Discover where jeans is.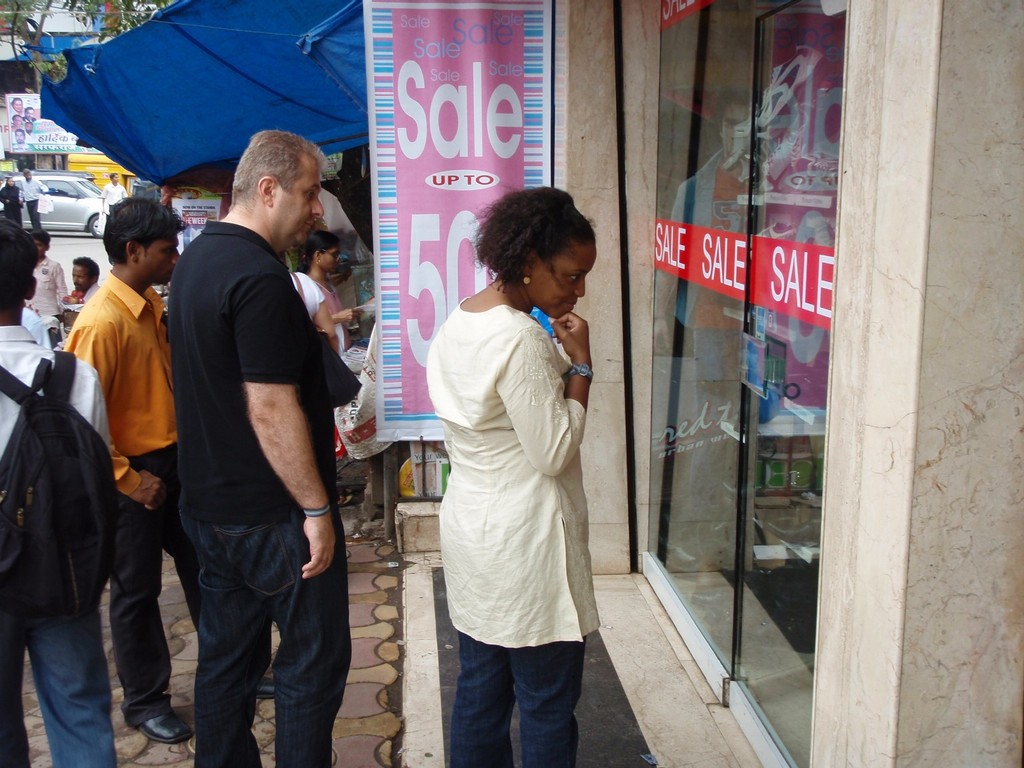
Discovered at {"x1": 447, "y1": 629, "x2": 587, "y2": 767}.
